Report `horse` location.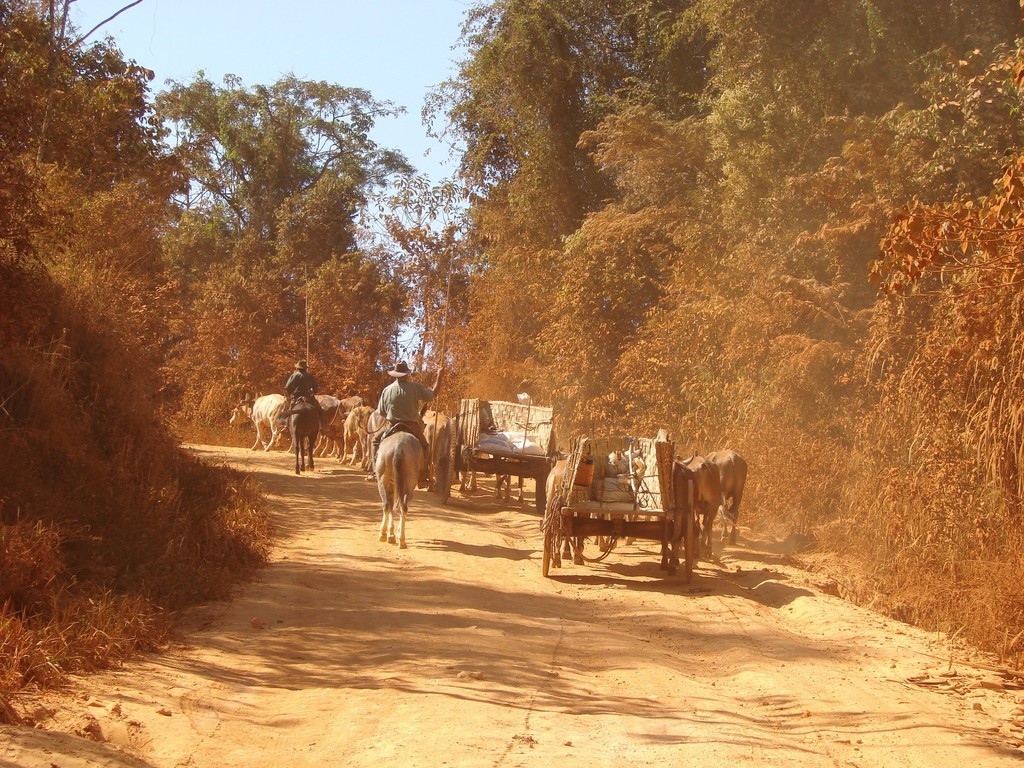
Report: 273 401 326 478.
